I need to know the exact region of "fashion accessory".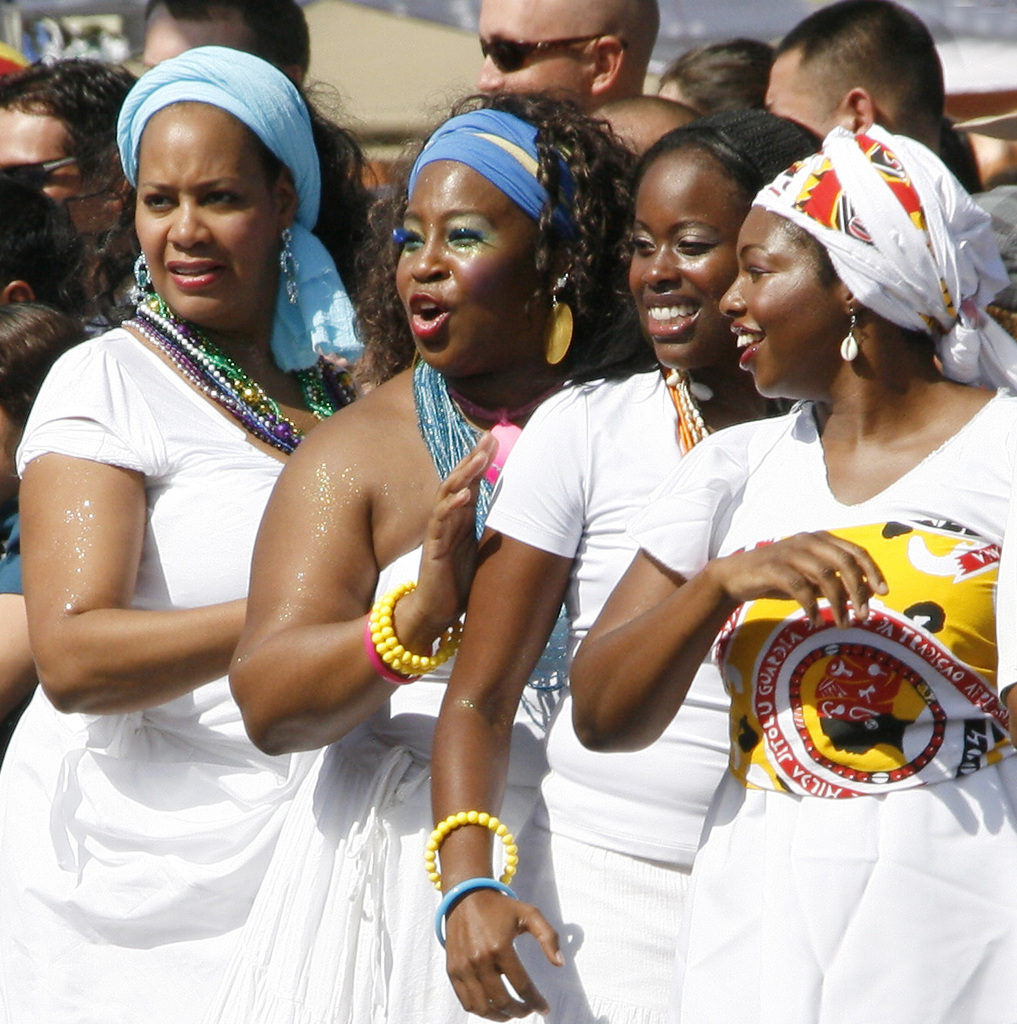
Region: [left=280, top=231, right=301, bottom=306].
